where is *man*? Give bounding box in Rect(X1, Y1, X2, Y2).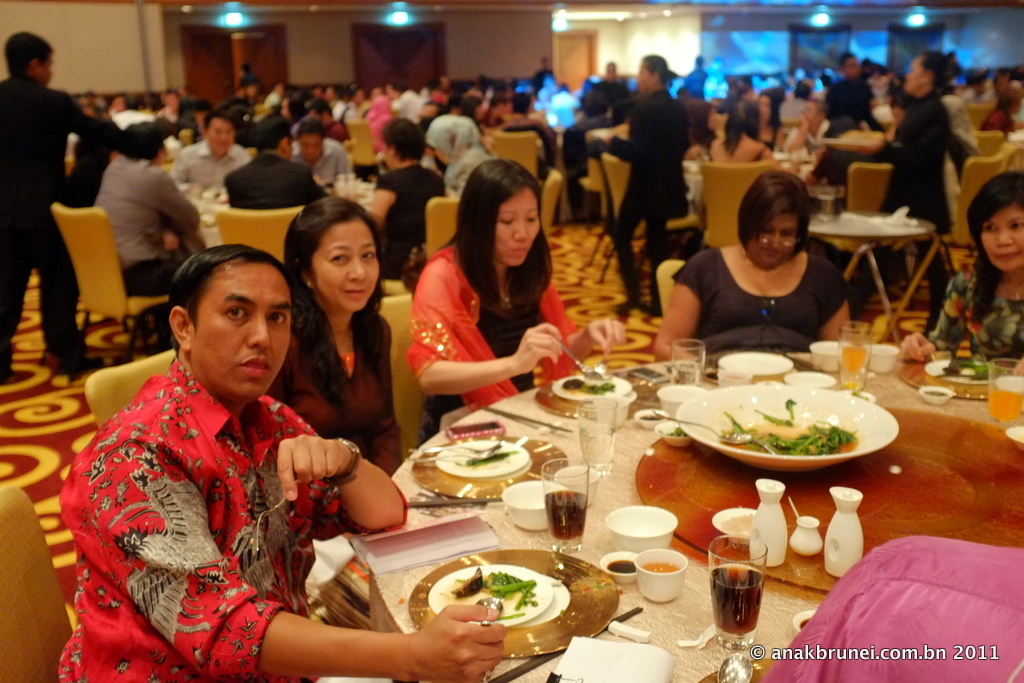
Rect(612, 58, 708, 263).
